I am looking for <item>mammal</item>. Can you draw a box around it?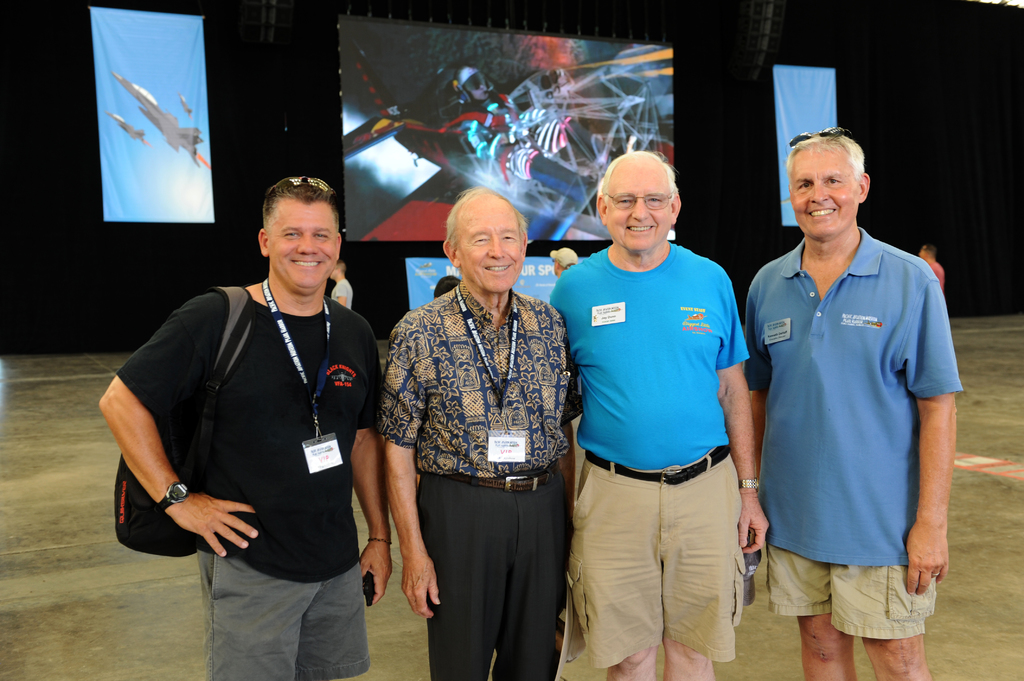
Sure, the bounding box is x1=916, y1=242, x2=947, y2=289.
